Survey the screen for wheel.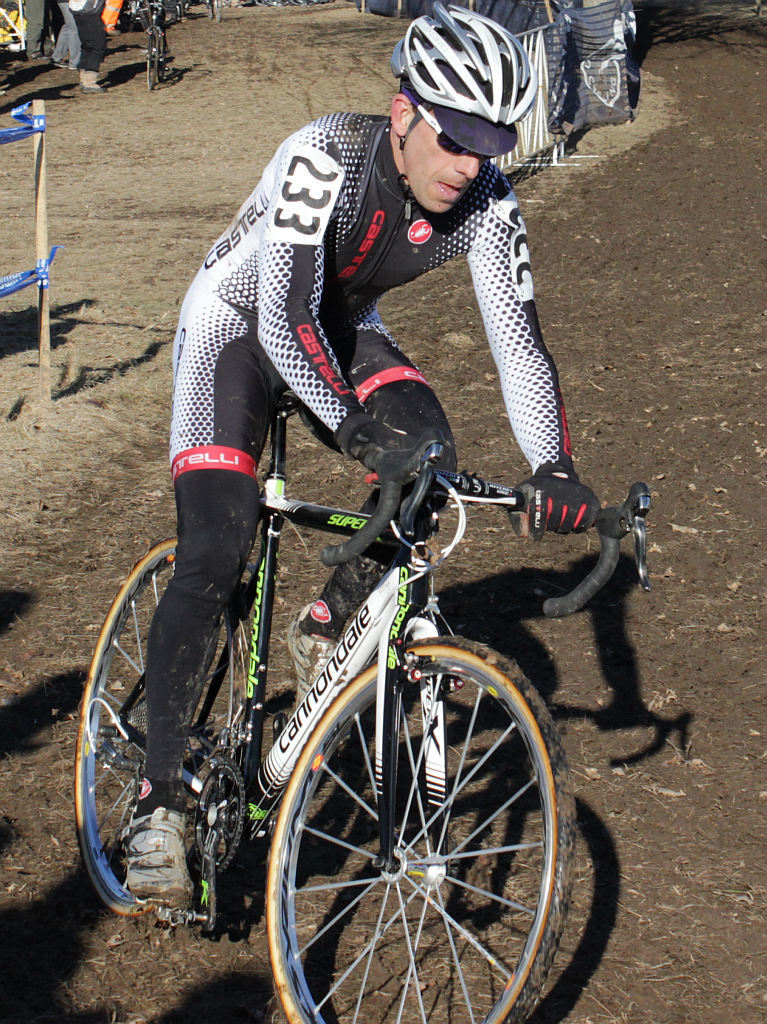
Survey found: <box>156,31,167,82</box>.
